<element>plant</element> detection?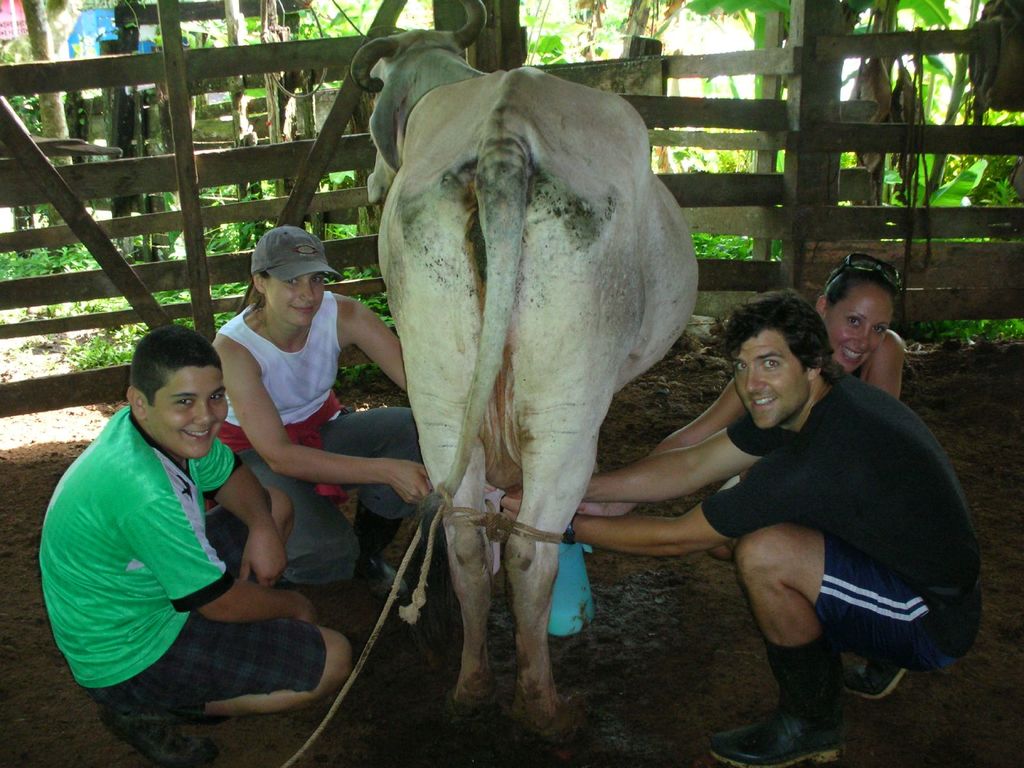
{"x1": 63, "y1": 303, "x2": 164, "y2": 375}
